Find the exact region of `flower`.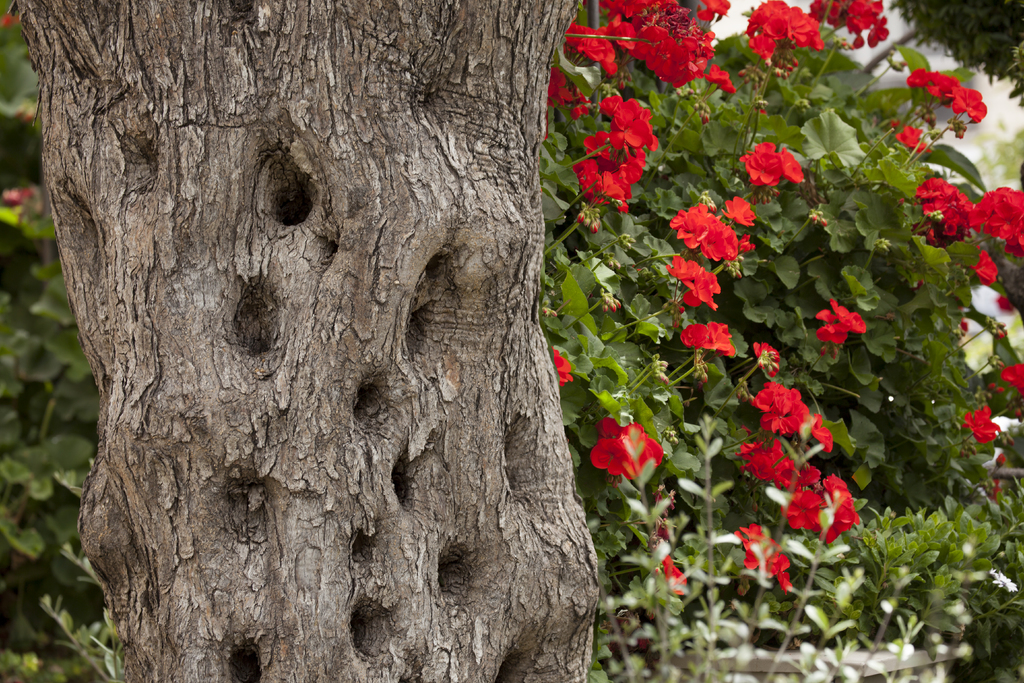
Exact region: 925:71:958:108.
